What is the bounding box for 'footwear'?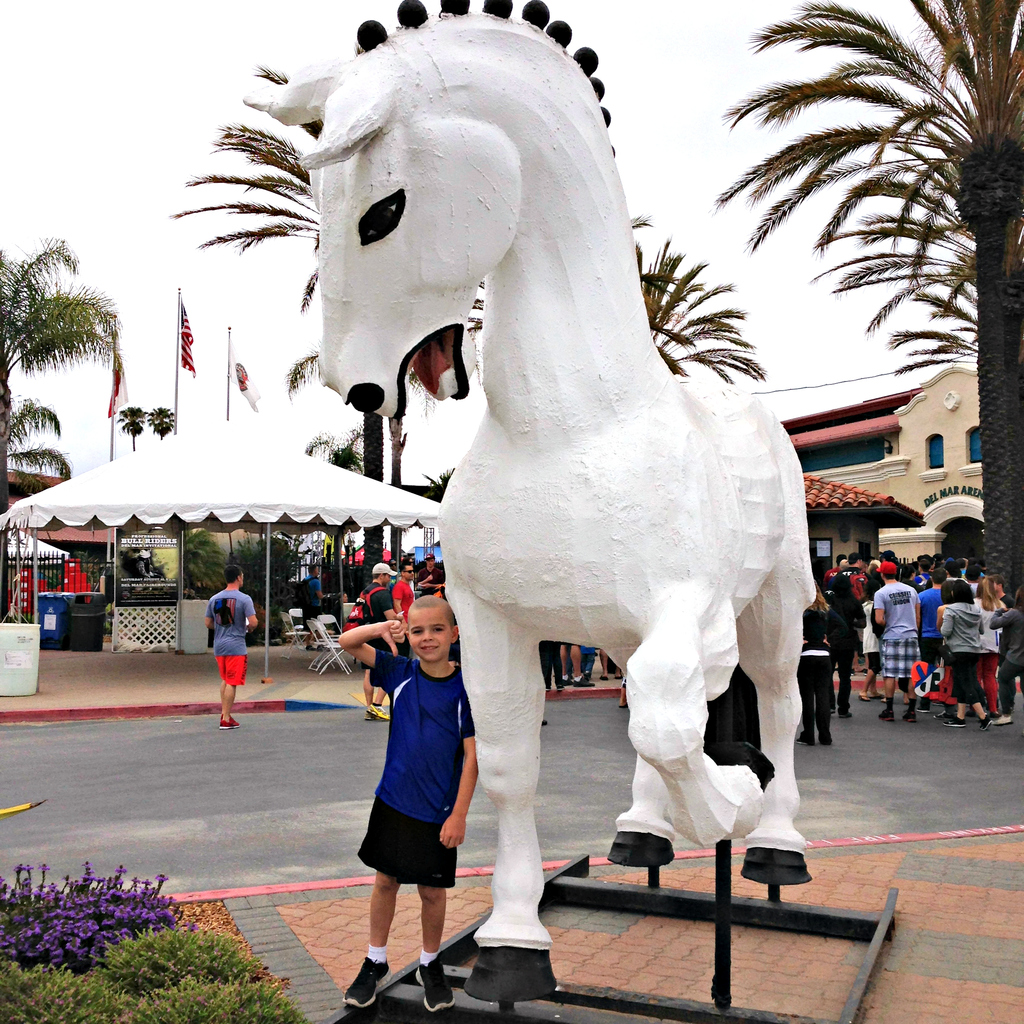
{"x1": 417, "y1": 950, "x2": 452, "y2": 1010}.
